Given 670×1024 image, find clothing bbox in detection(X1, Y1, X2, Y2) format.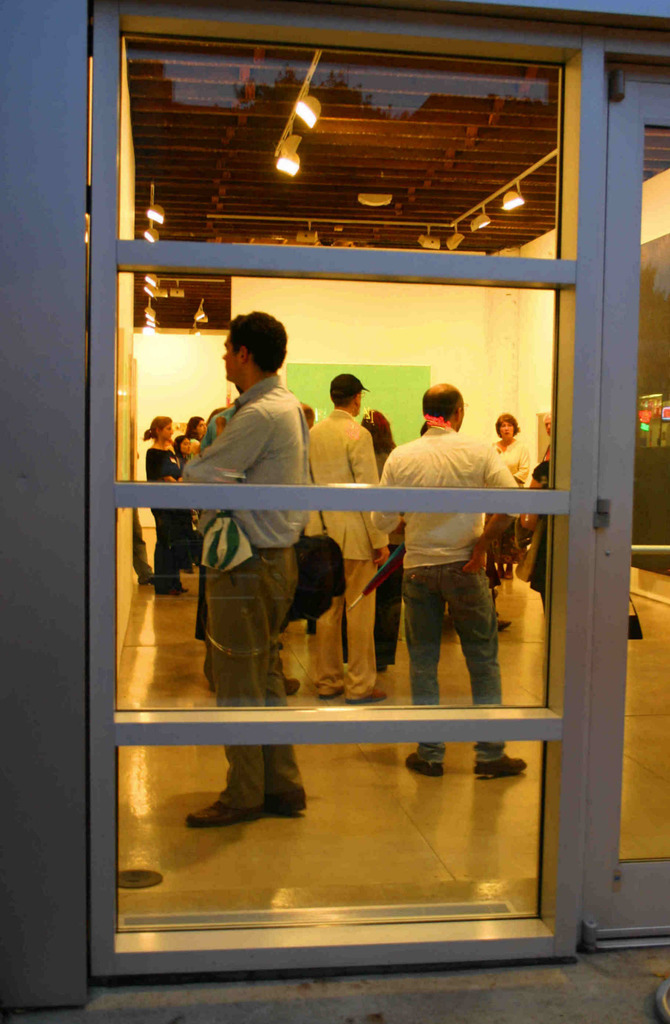
detection(145, 445, 187, 594).
